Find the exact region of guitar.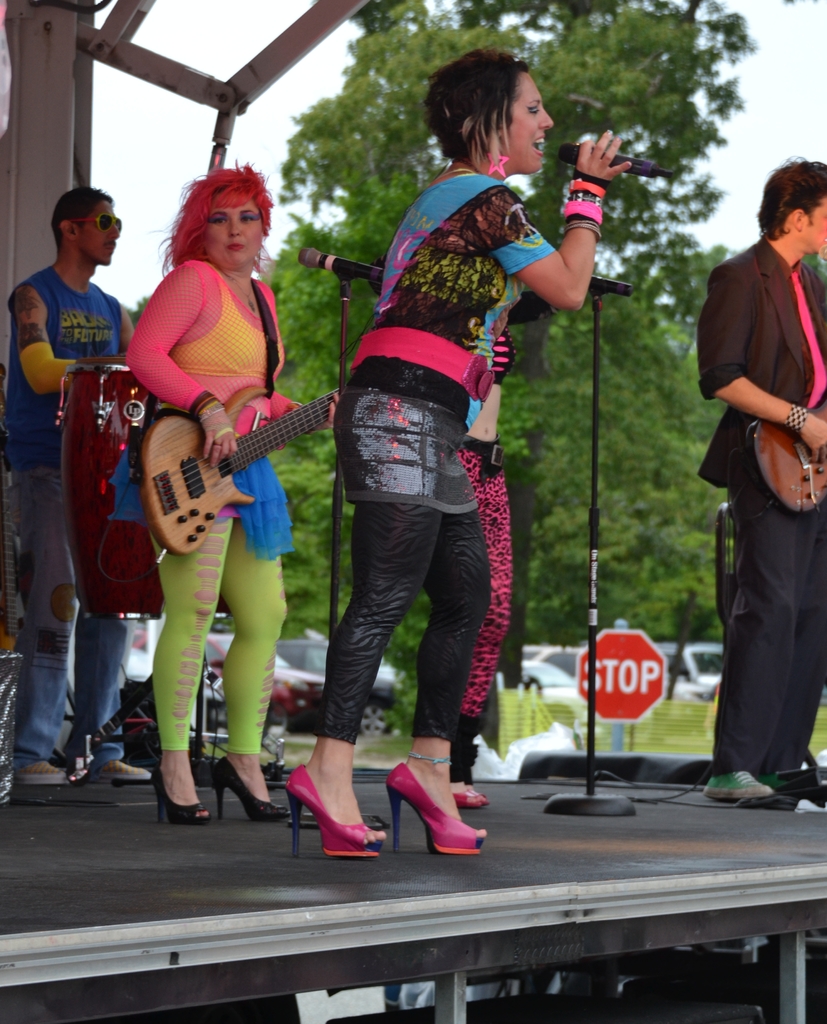
Exact region: 736 393 826 519.
